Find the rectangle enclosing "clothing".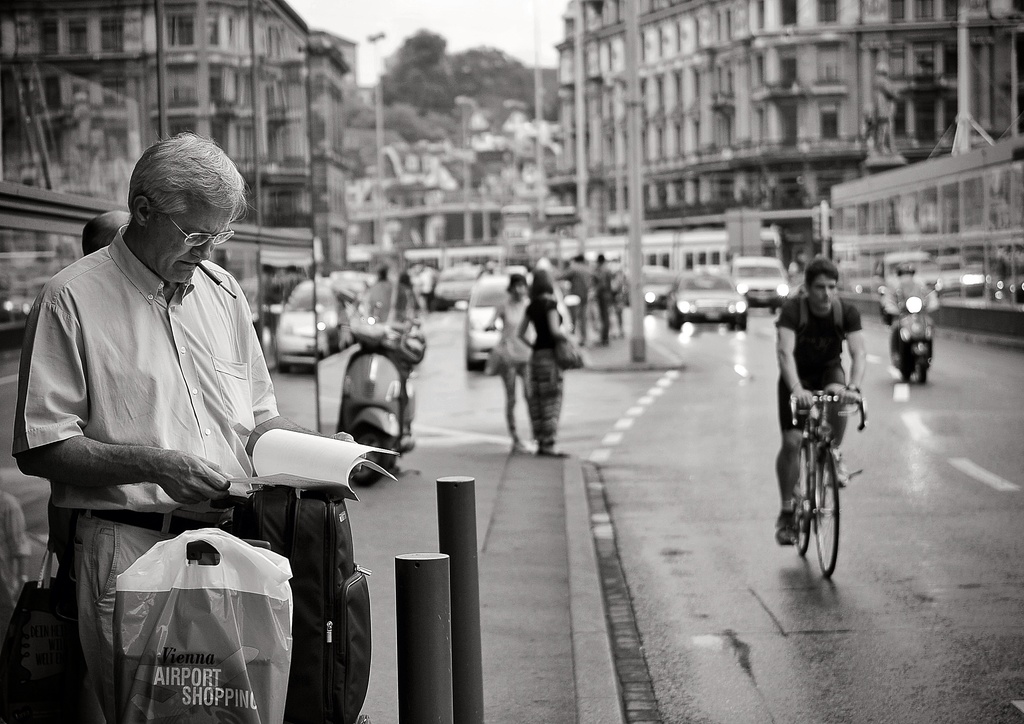
BBox(776, 286, 877, 505).
